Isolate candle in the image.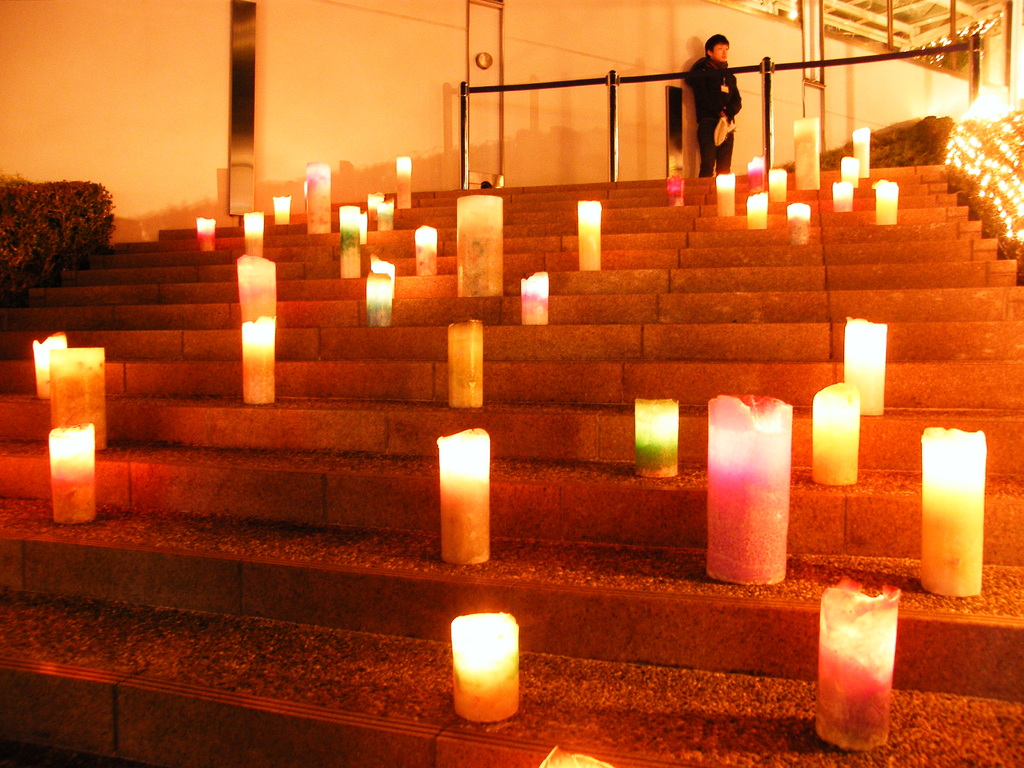
Isolated region: x1=820, y1=585, x2=900, y2=752.
